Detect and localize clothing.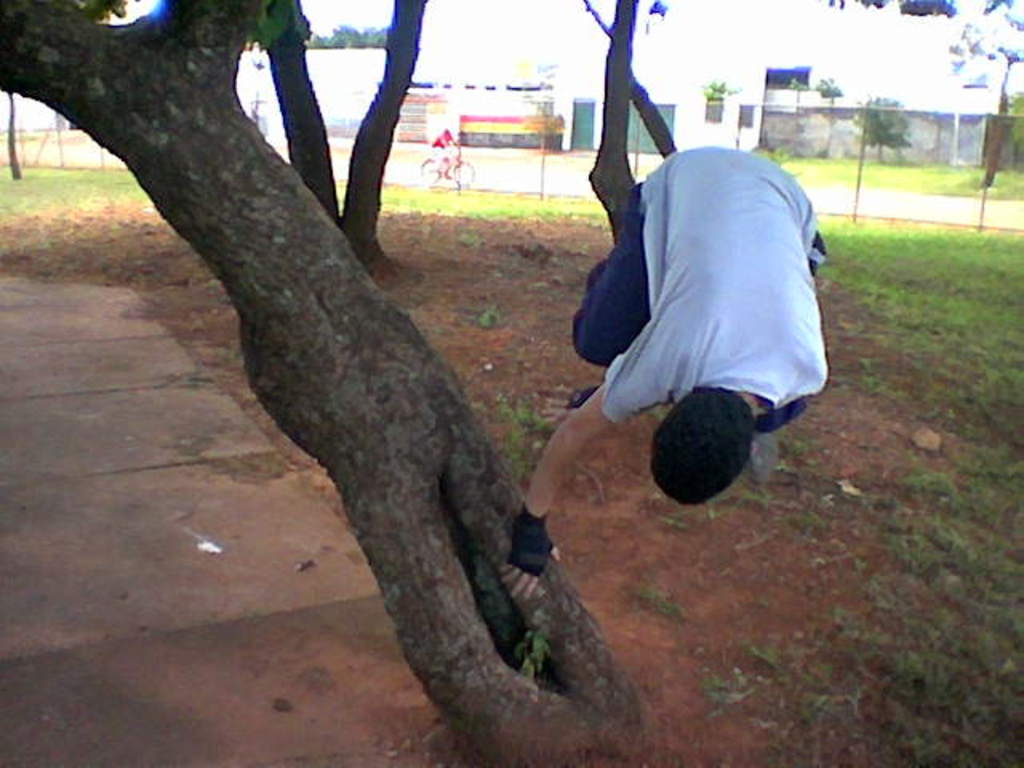
Localized at <bbox>566, 144, 824, 405</bbox>.
